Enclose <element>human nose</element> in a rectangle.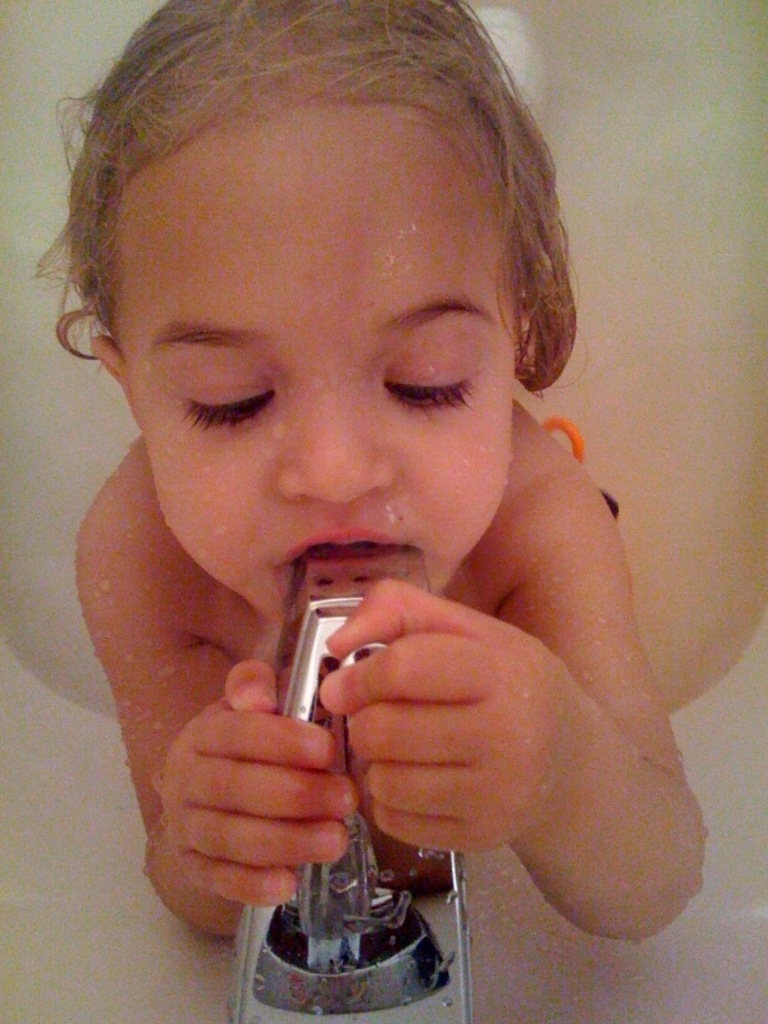
[left=278, top=397, right=385, bottom=503].
